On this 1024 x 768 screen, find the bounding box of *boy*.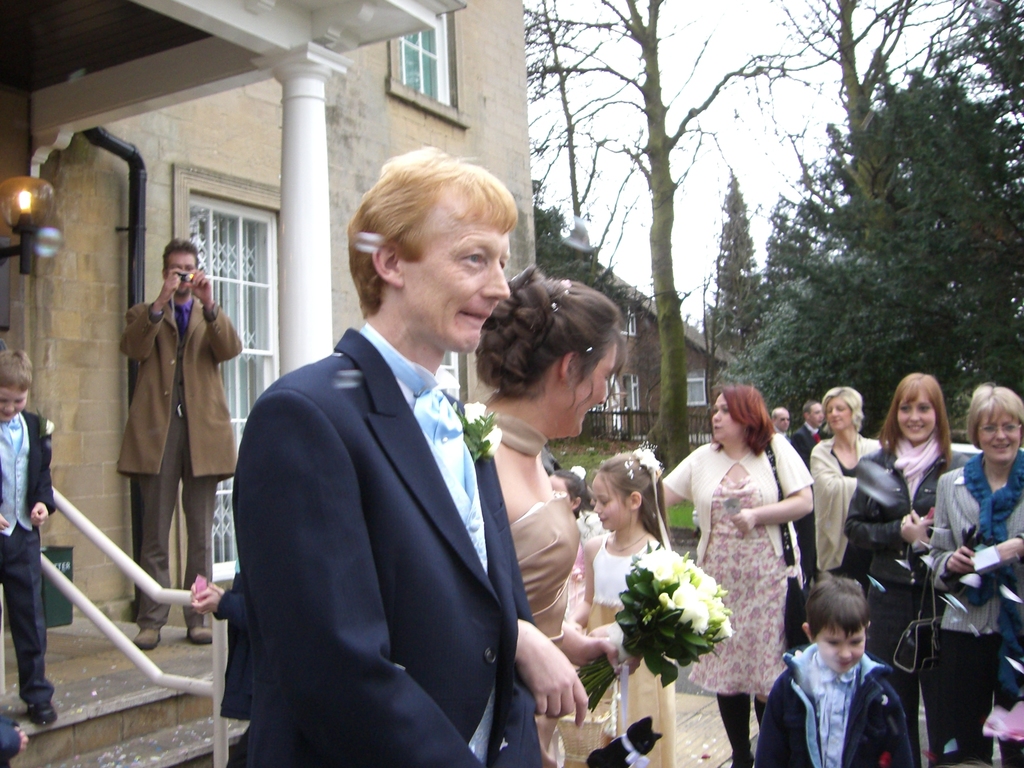
Bounding box: bbox=(756, 574, 922, 767).
